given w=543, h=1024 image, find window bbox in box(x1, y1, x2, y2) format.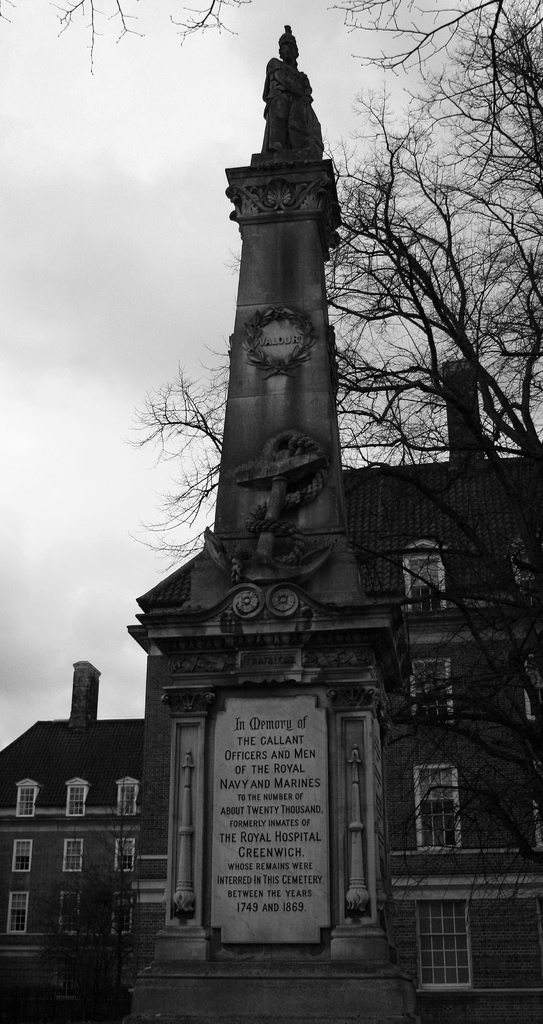
box(391, 764, 484, 886).
